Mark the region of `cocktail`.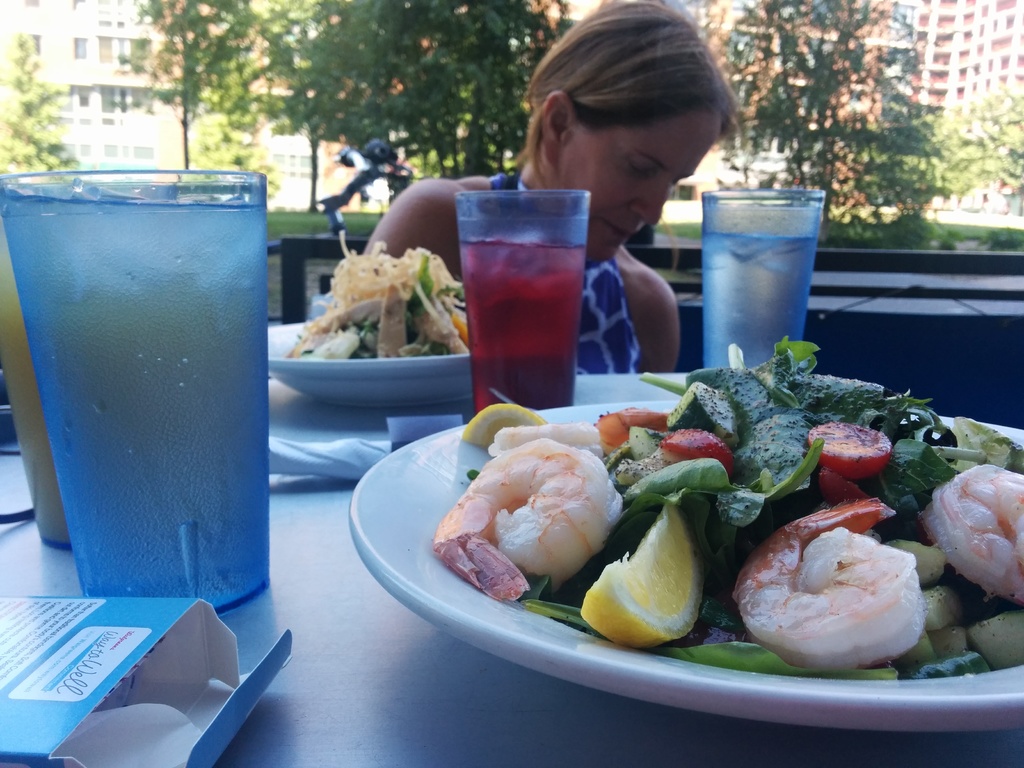
Region: bbox=[444, 180, 592, 416].
